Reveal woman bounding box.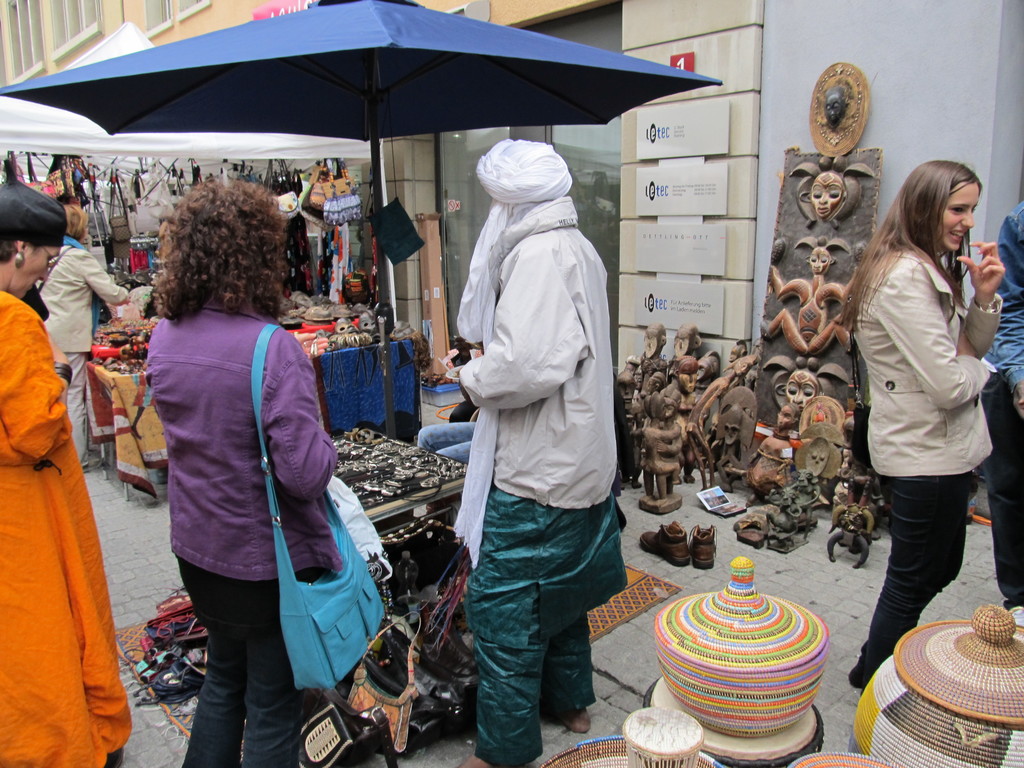
Revealed: (x1=0, y1=177, x2=134, y2=767).
